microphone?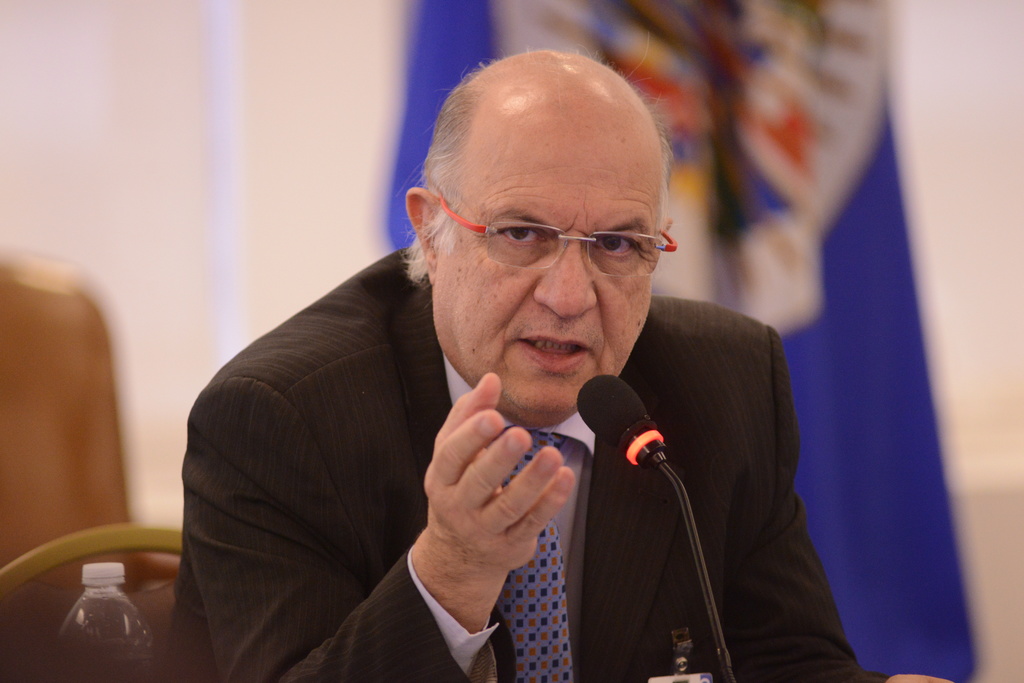
567/364/742/682
